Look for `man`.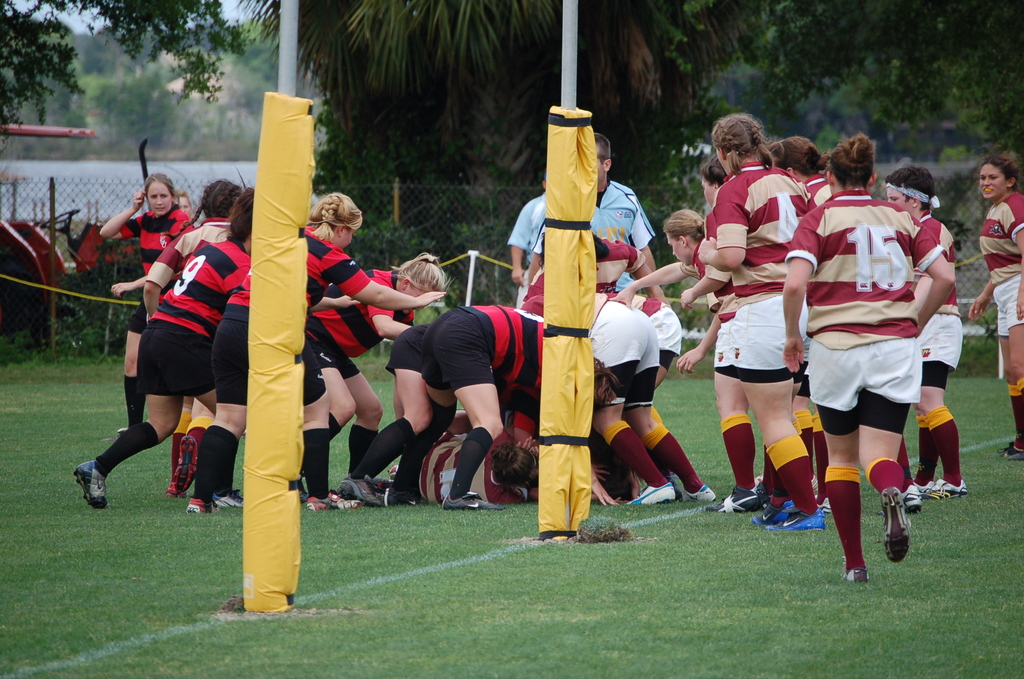
Found: Rect(519, 122, 678, 320).
